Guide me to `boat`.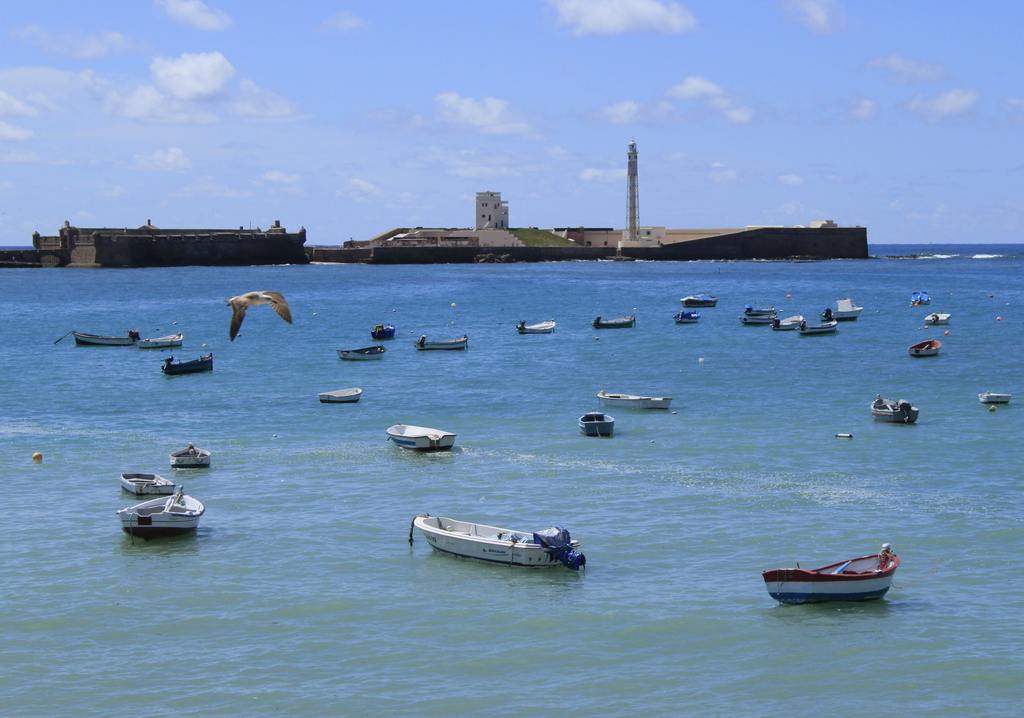
Guidance: l=121, t=471, r=179, b=498.
